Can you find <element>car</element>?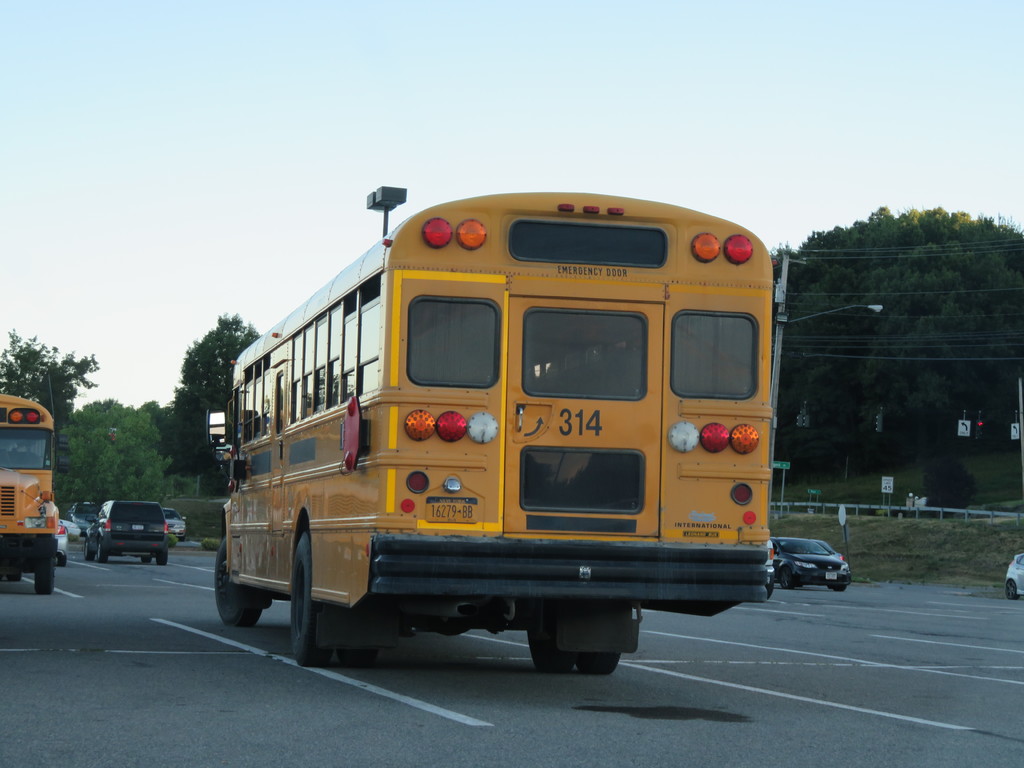
Yes, bounding box: (x1=83, y1=499, x2=169, y2=565).
